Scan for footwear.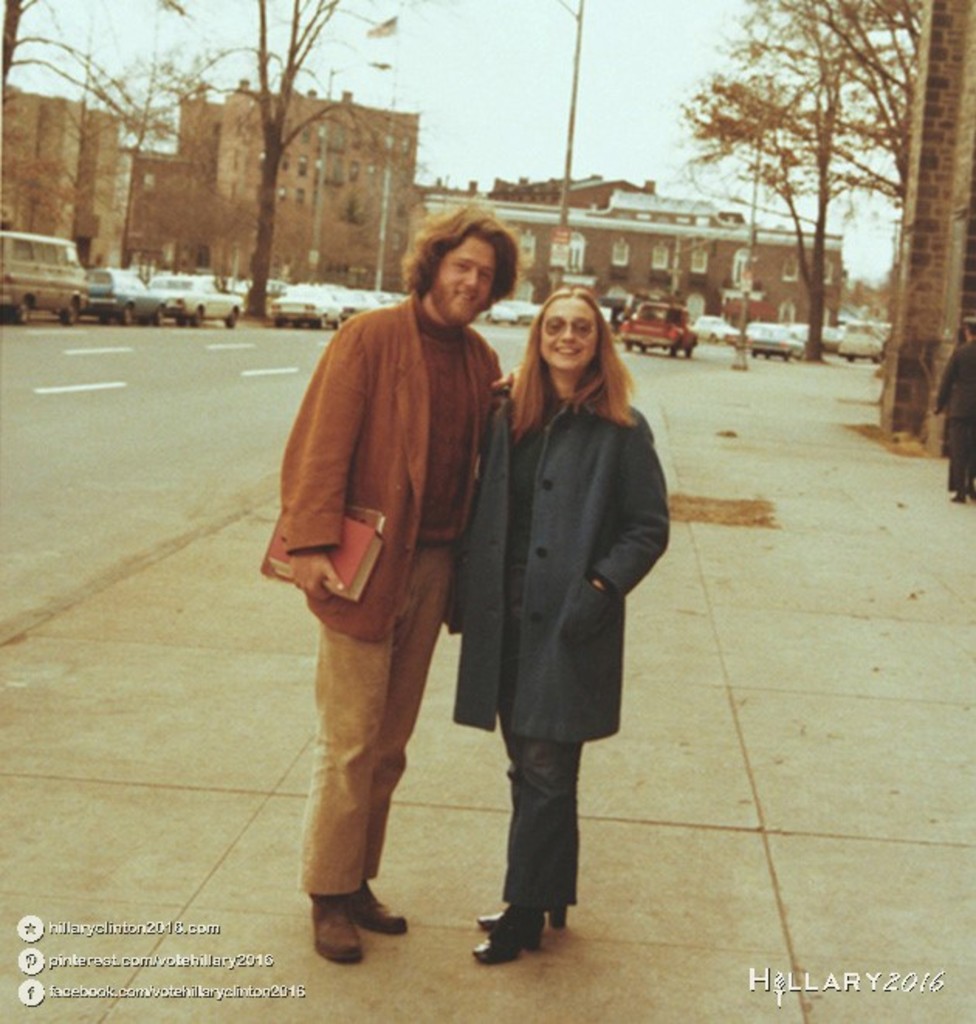
Scan result: 302,894,366,967.
